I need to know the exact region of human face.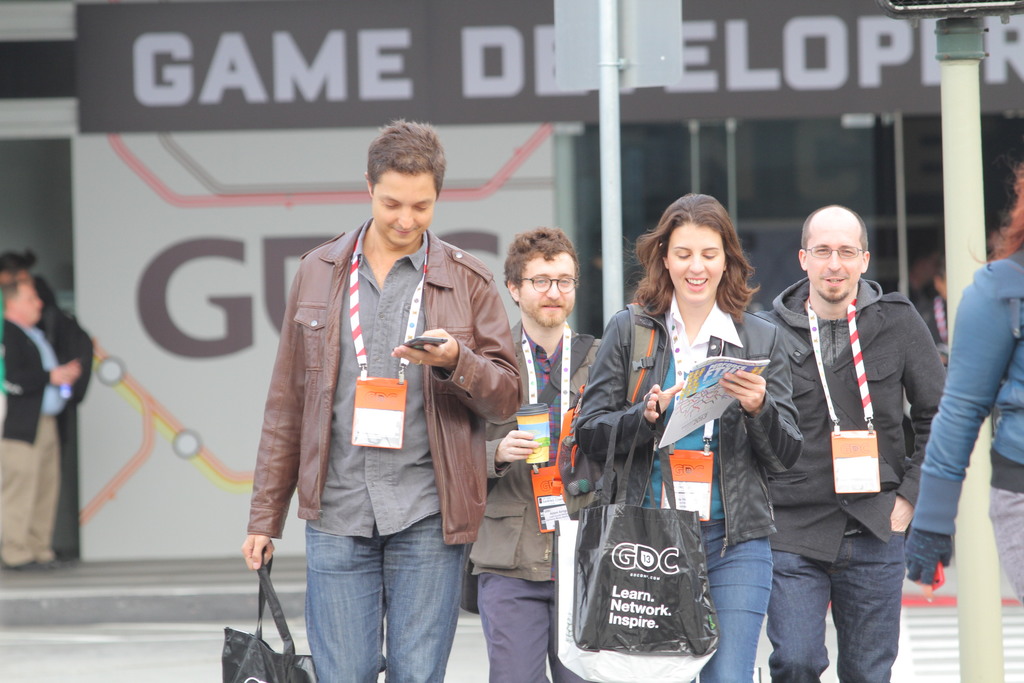
Region: l=803, t=217, r=870, b=300.
